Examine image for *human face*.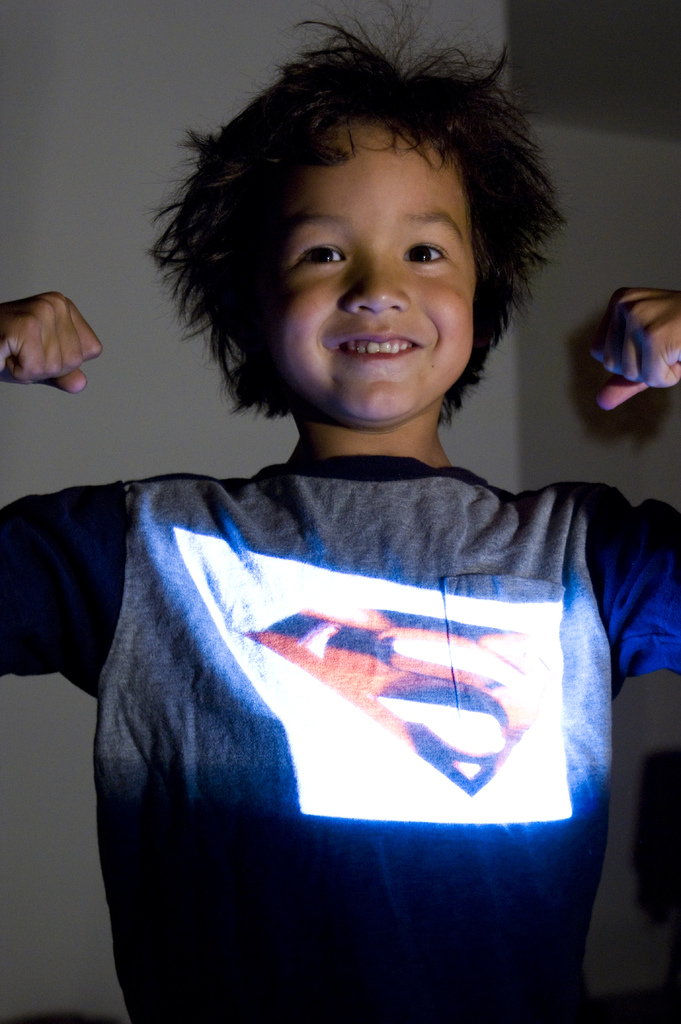
Examination result: <box>289,141,476,414</box>.
